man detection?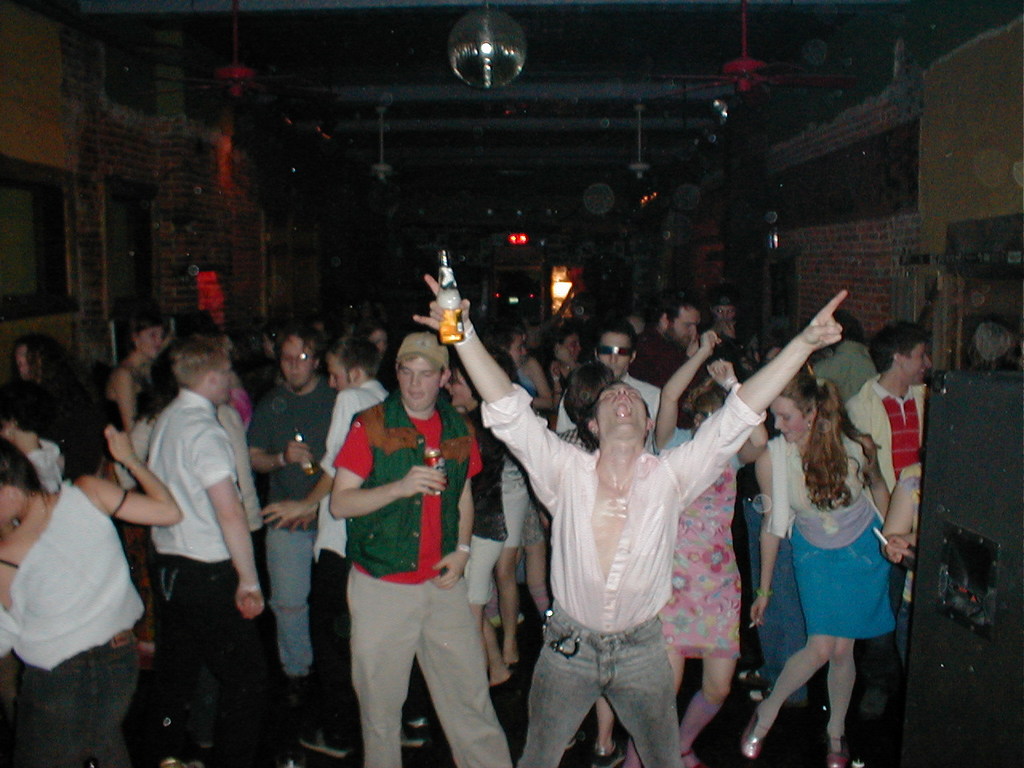
rect(259, 336, 395, 766)
